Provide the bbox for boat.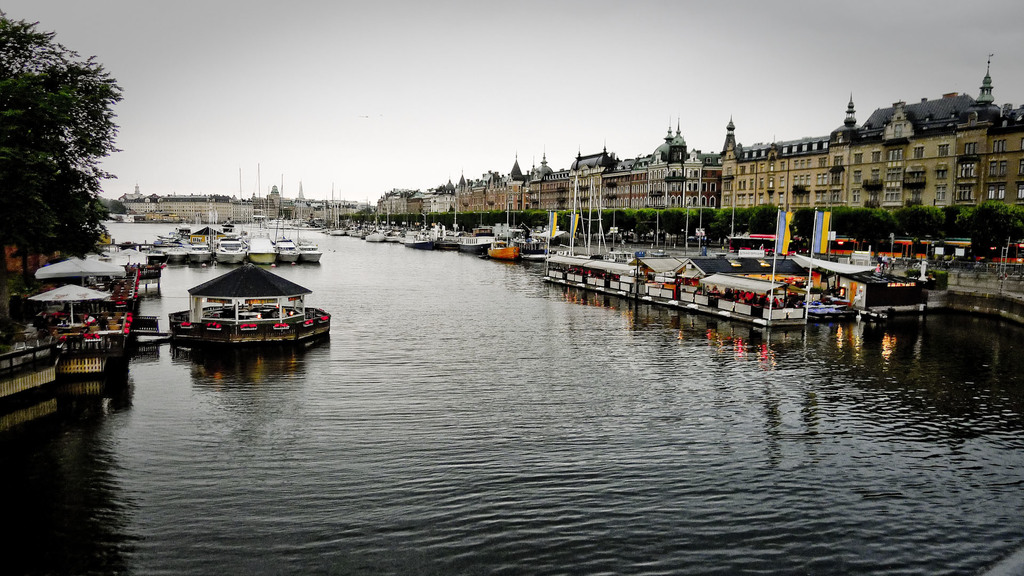
606:244:630:260.
